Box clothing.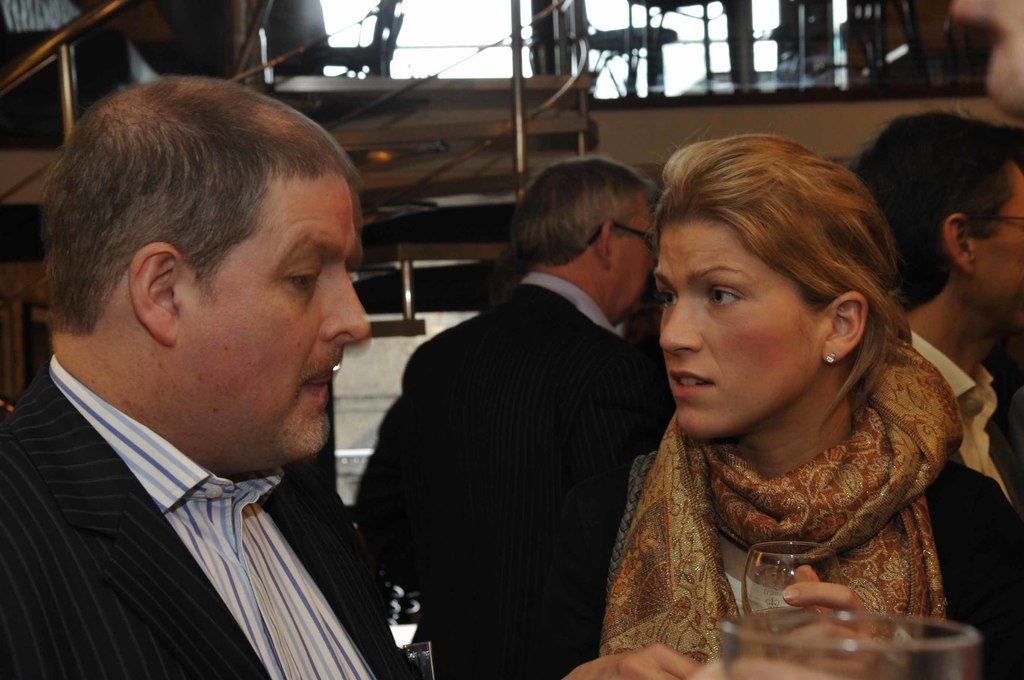
left=356, top=266, right=672, bottom=679.
